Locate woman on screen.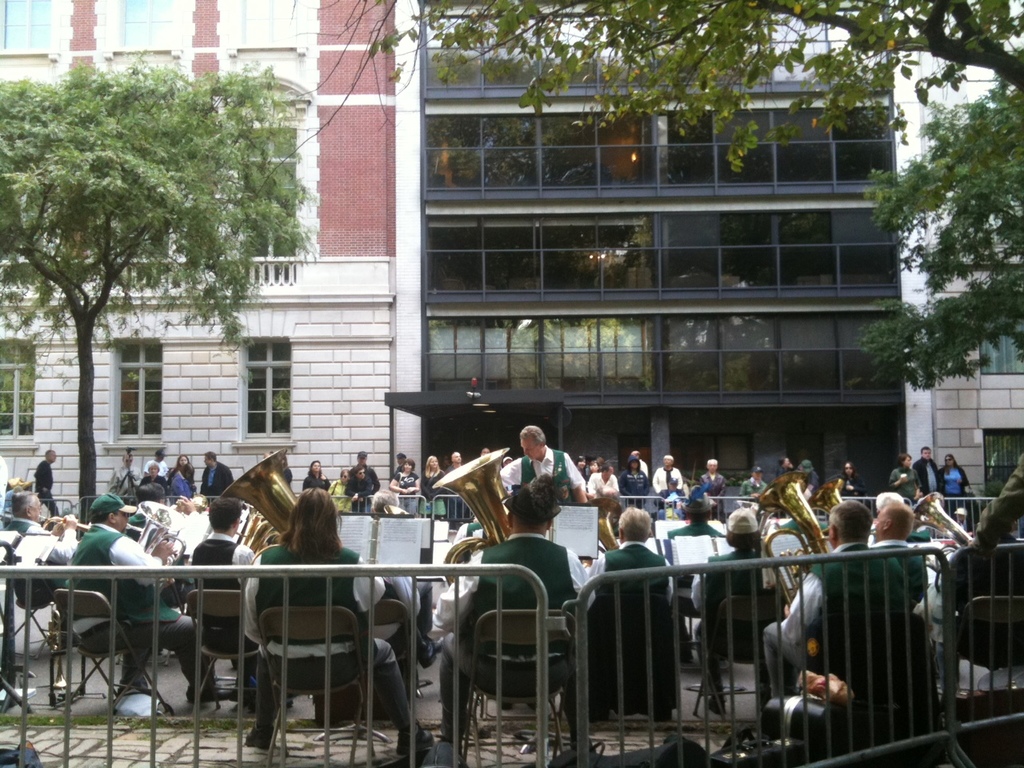
On screen at [302,460,330,490].
